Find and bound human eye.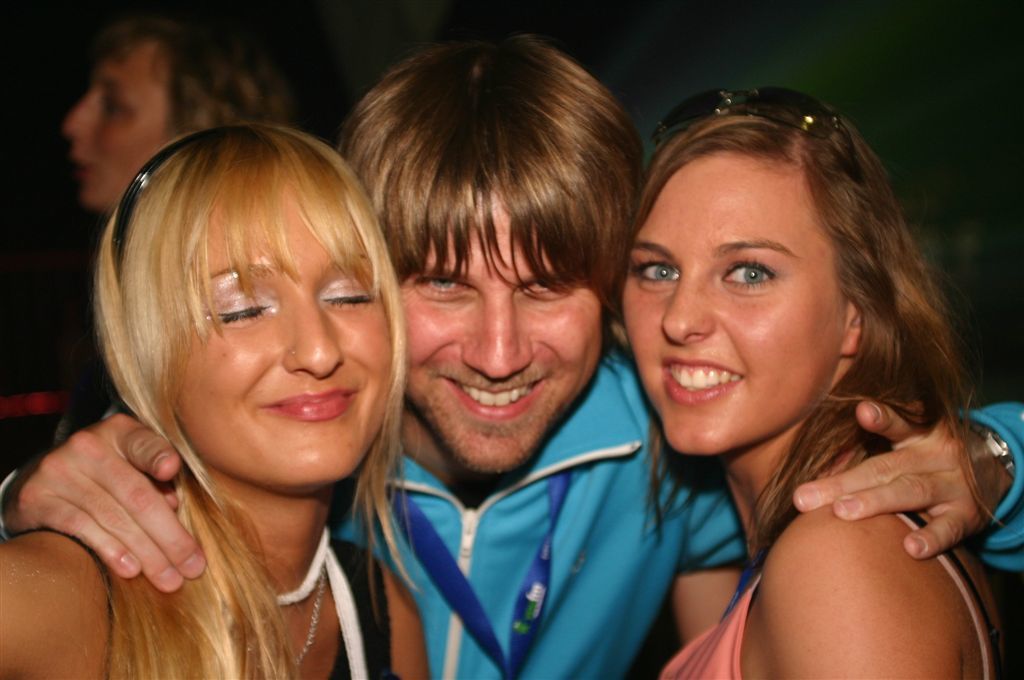
Bound: (x1=212, y1=297, x2=269, y2=324).
